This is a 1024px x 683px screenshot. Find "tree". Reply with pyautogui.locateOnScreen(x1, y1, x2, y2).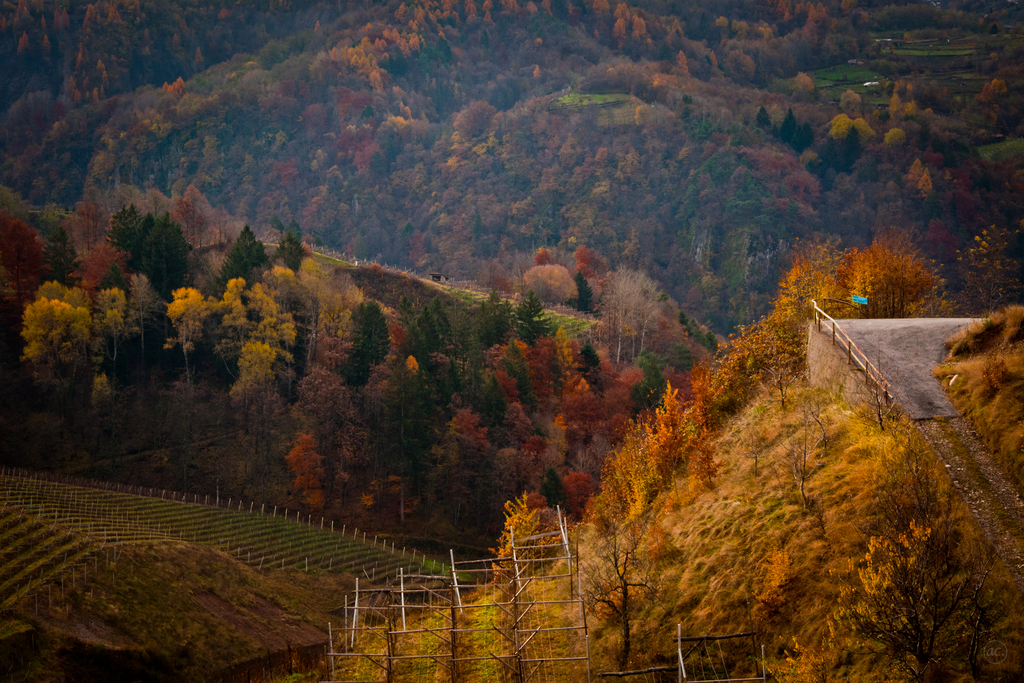
pyautogui.locateOnScreen(163, 281, 213, 381).
